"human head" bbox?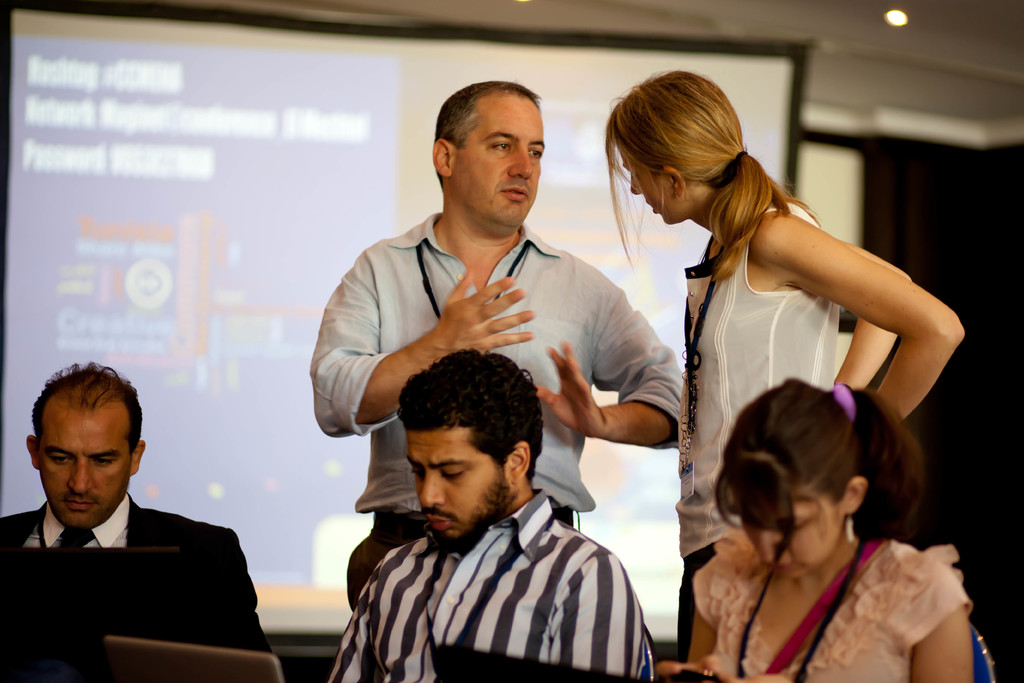
[left=599, top=67, right=749, bottom=224]
